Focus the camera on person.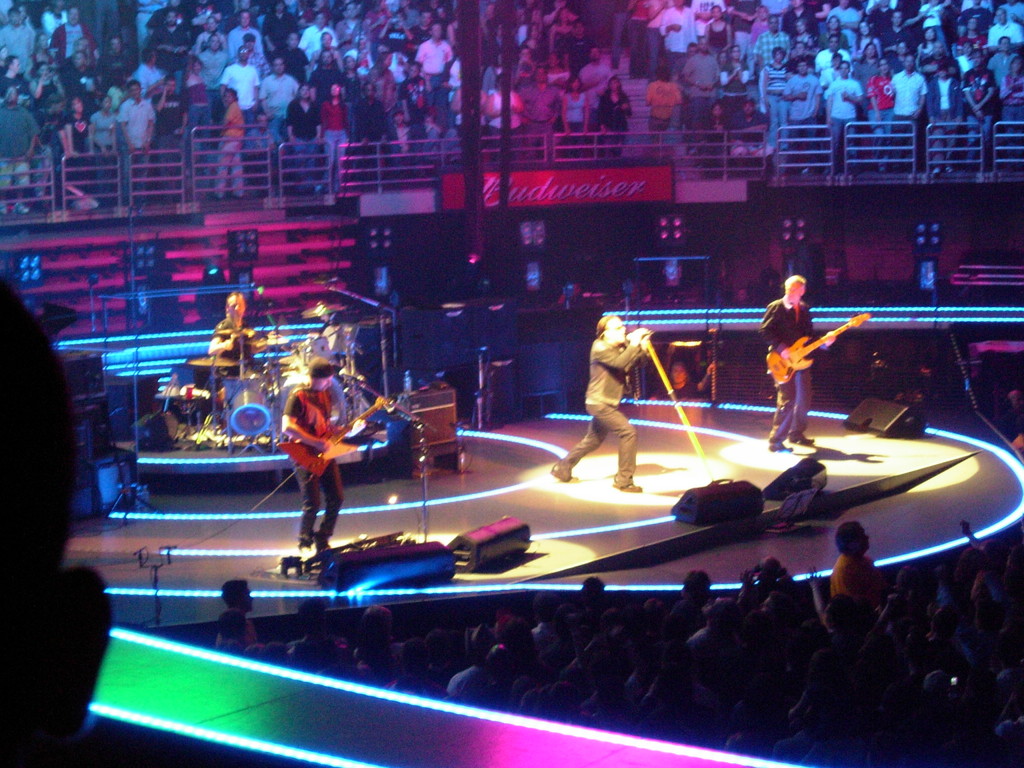
Focus region: 3:4:33:76.
